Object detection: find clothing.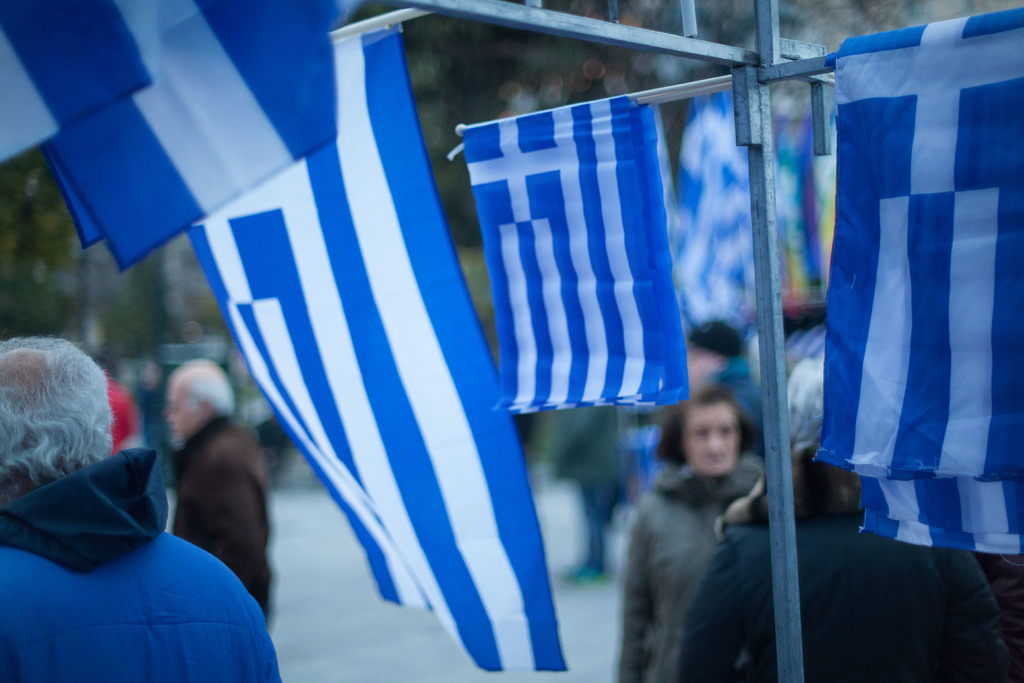
<region>635, 469, 778, 682</region>.
